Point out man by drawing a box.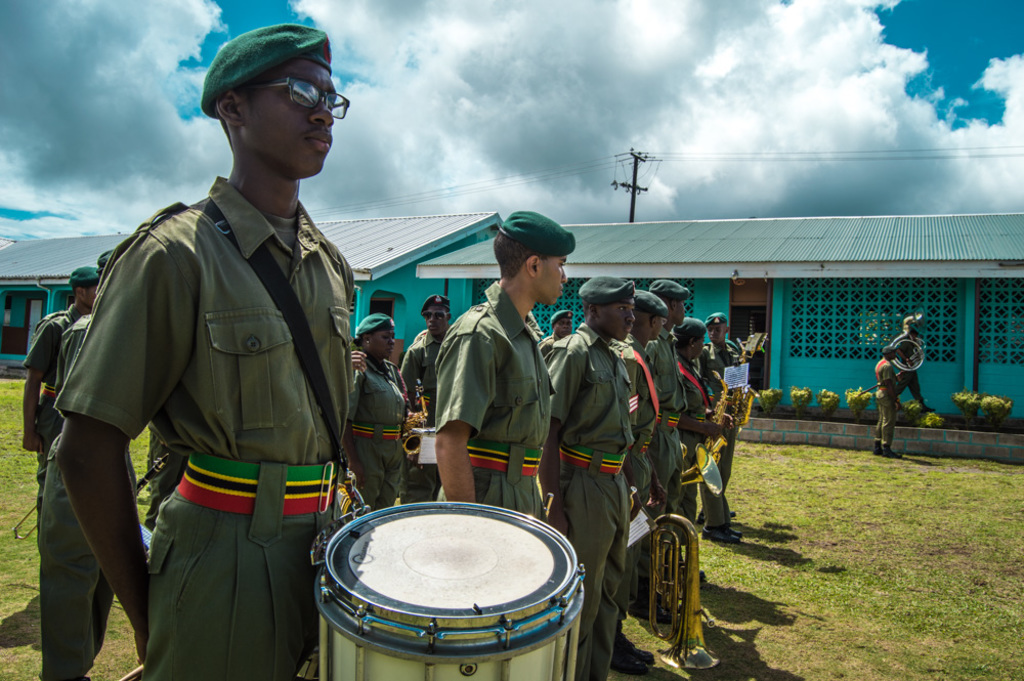
[left=702, top=311, right=753, bottom=548].
